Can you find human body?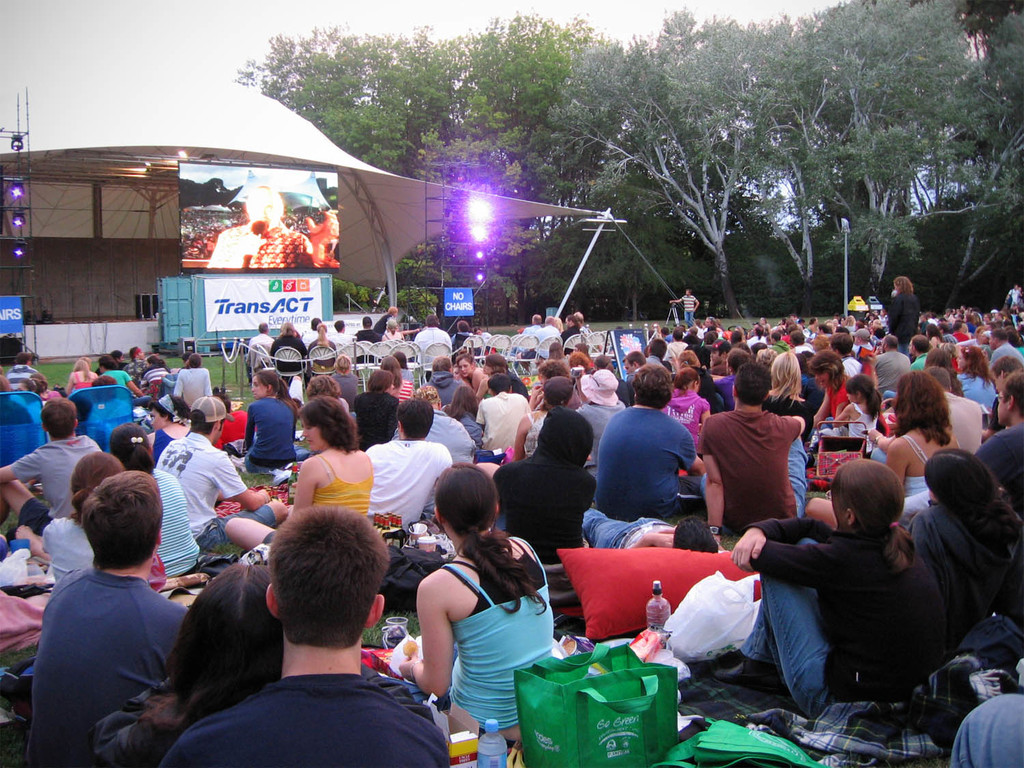
Yes, bounding box: box=[728, 455, 945, 720].
